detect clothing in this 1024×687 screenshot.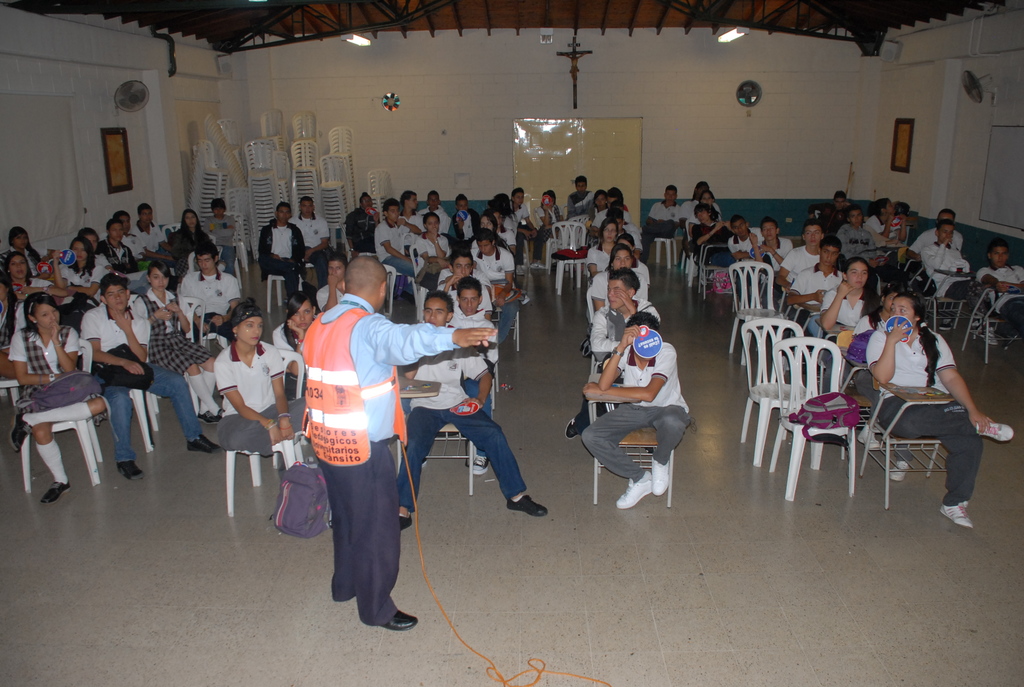
Detection: (left=415, top=204, right=448, bottom=237).
